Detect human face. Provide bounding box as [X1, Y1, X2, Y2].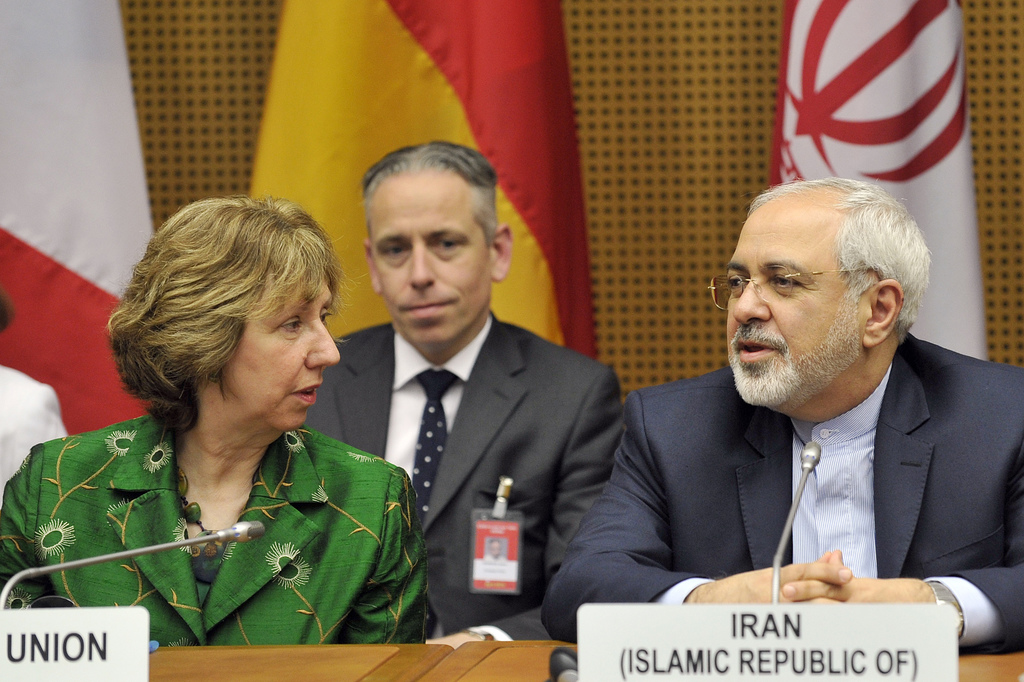
[726, 207, 863, 398].
